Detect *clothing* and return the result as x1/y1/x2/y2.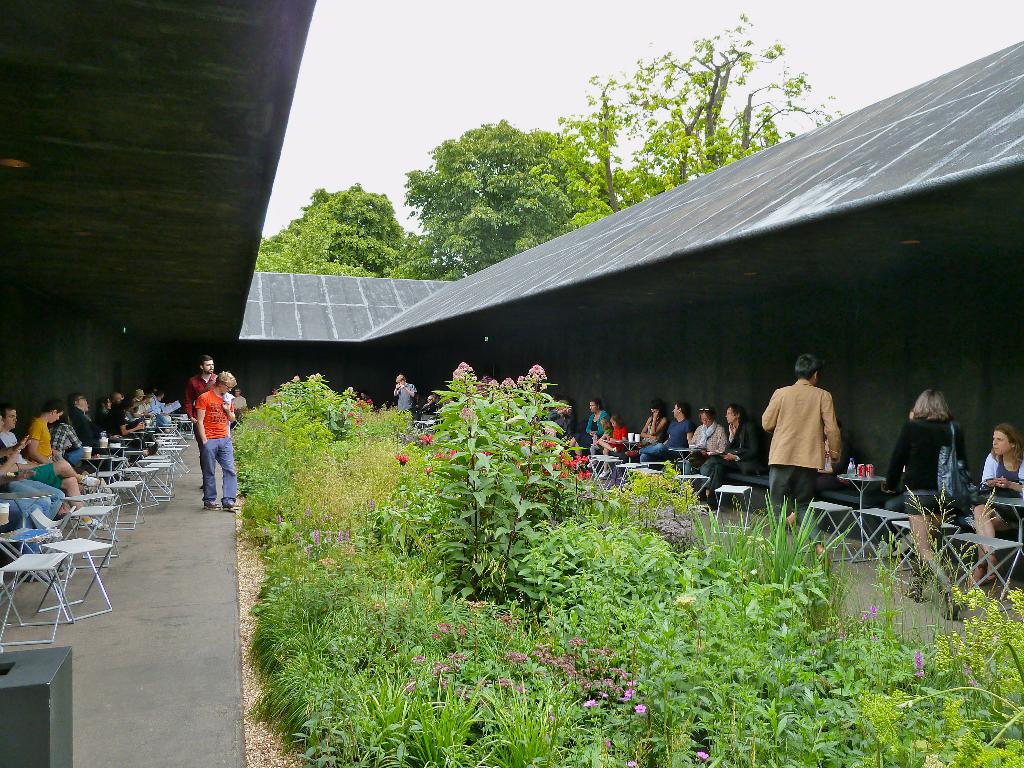
700/417/761/491.
